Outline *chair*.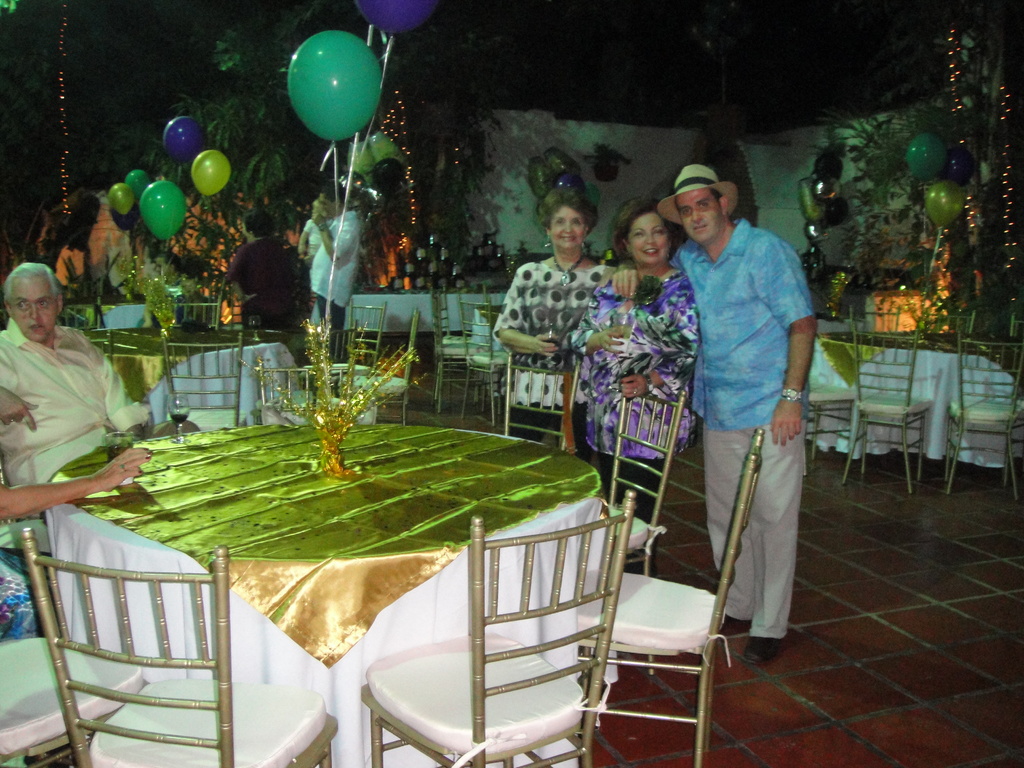
Outline: (574,424,759,767).
